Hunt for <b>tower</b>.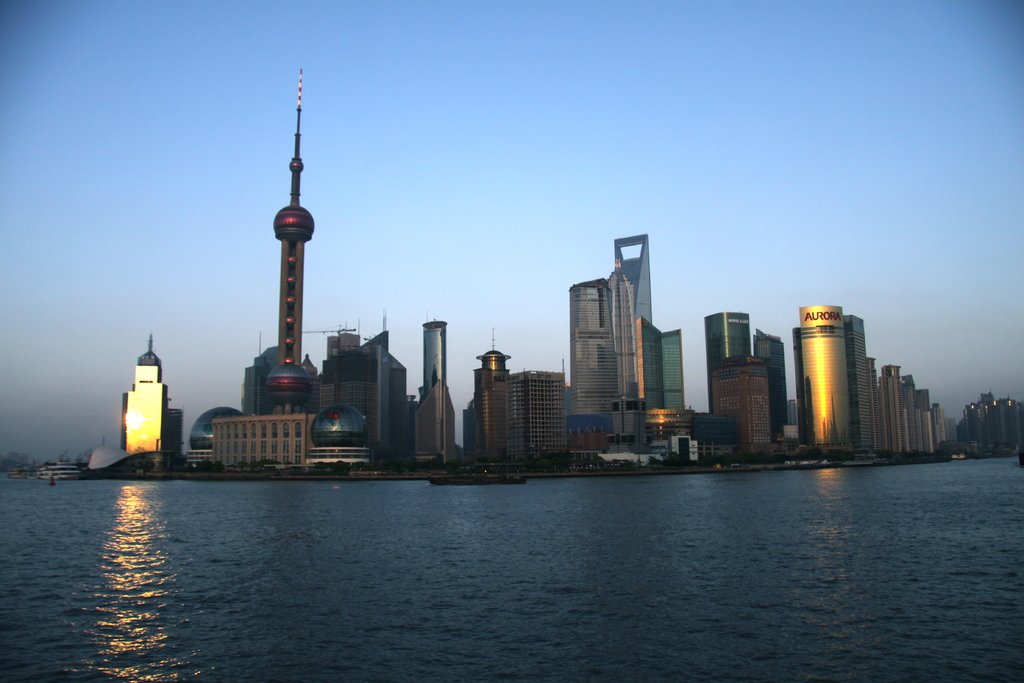
Hunted down at rect(561, 234, 632, 459).
